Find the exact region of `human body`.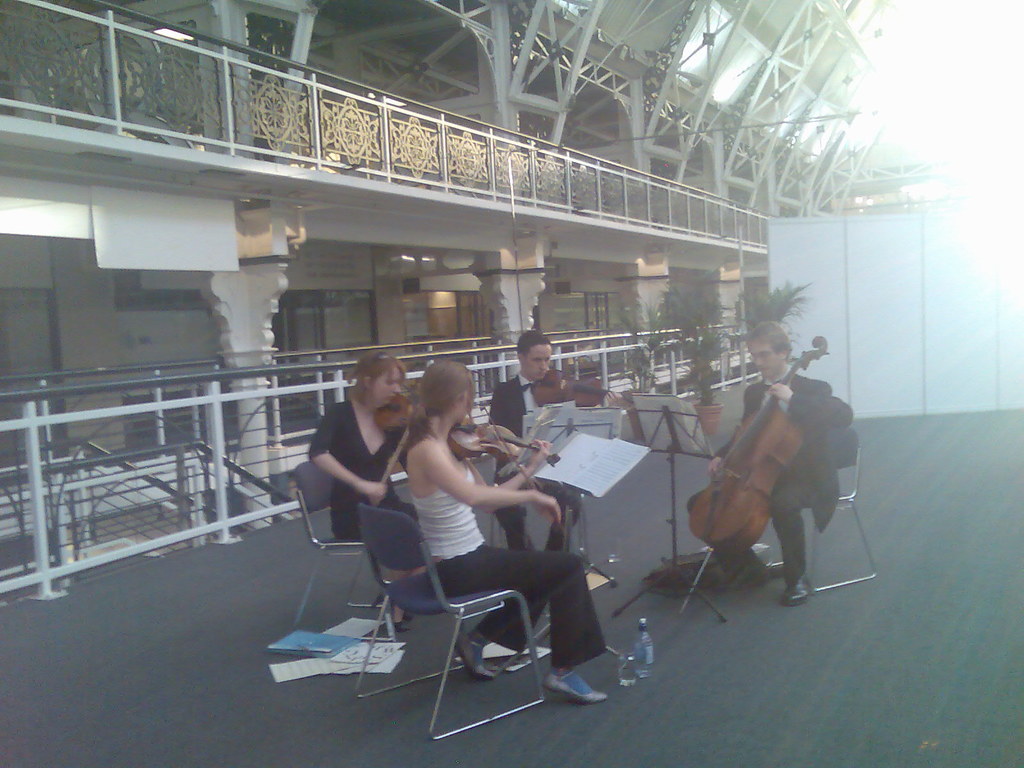
Exact region: region(672, 322, 870, 624).
